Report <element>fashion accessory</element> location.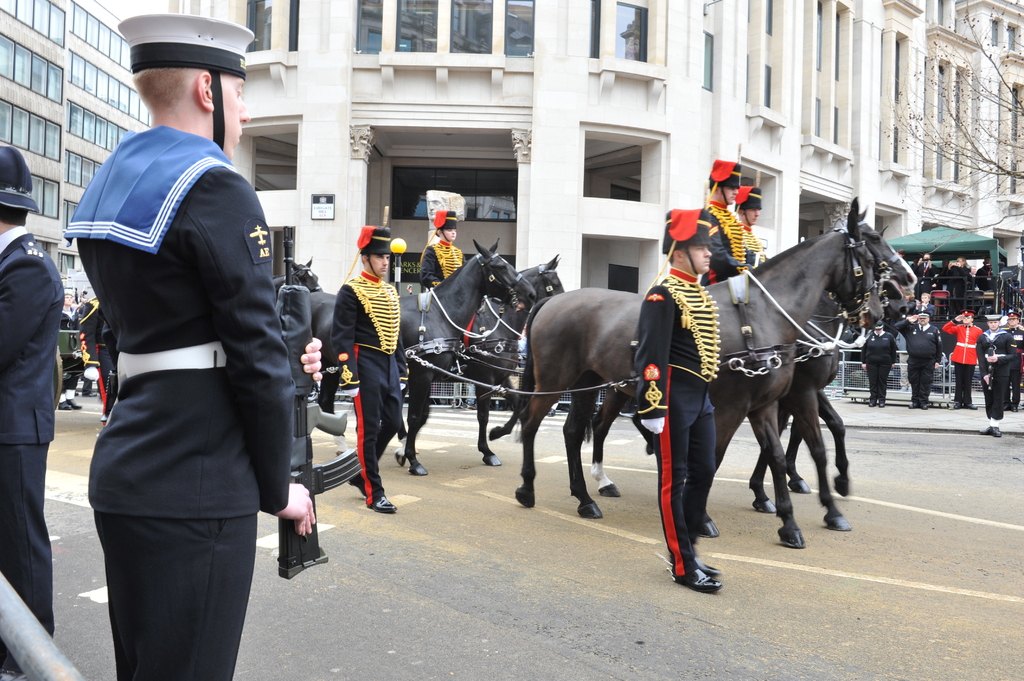
Report: box(698, 557, 717, 578).
